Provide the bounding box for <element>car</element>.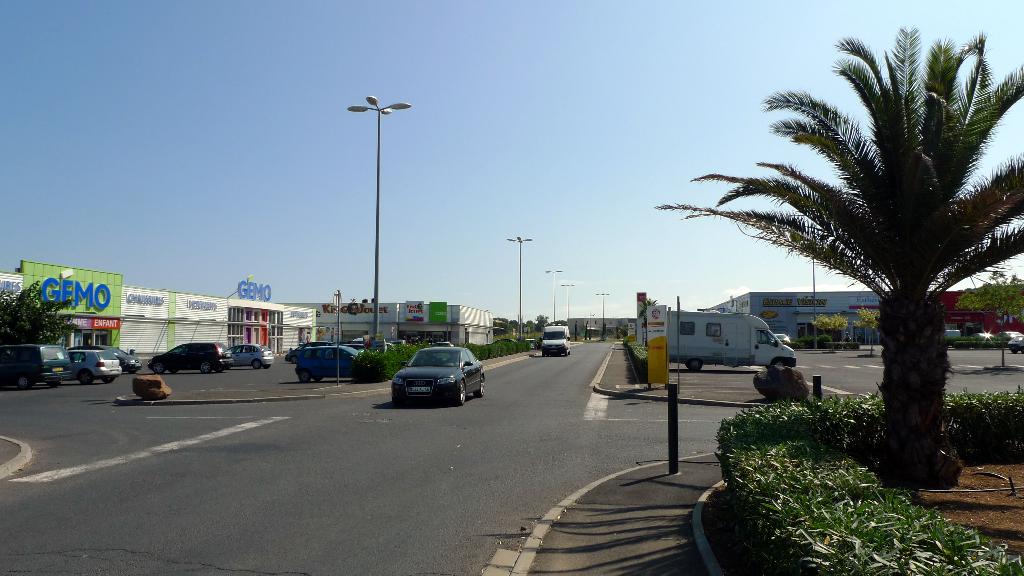
(x1=483, y1=337, x2=517, y2=346).
